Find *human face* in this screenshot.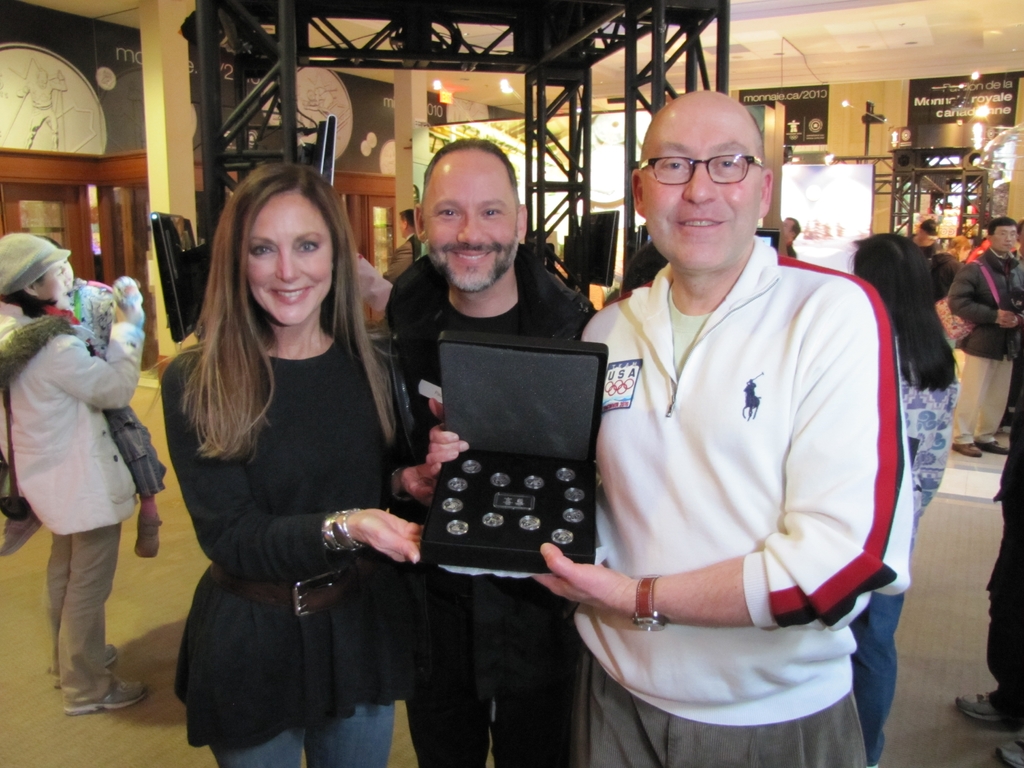
The bounding box for *human face* is <bbox>424, 160, 518, 292</bbox>.
